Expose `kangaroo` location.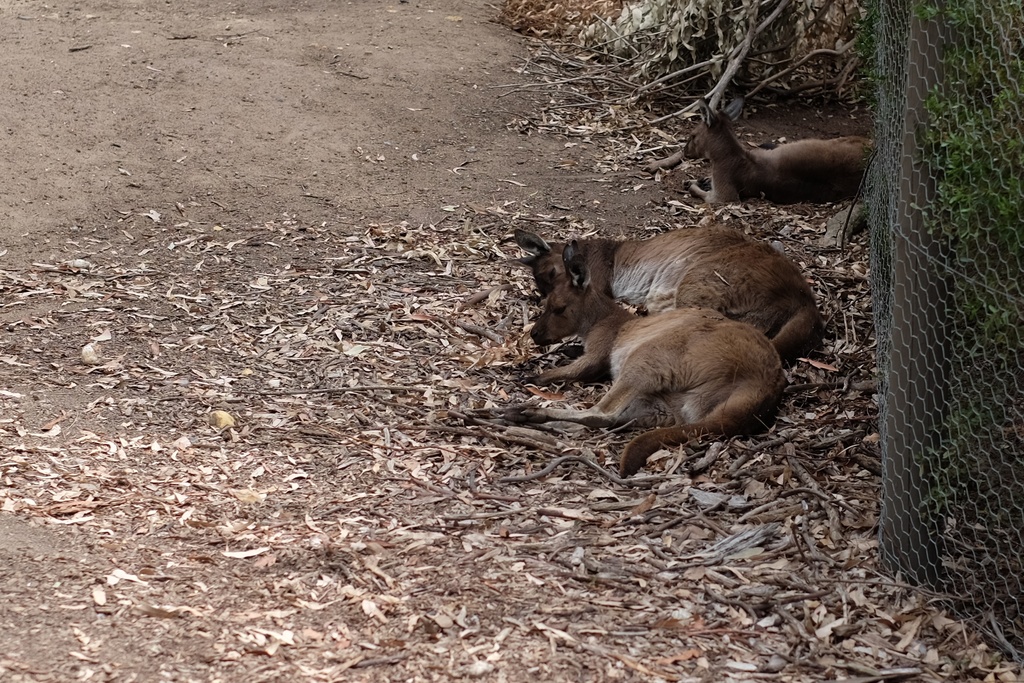
Exposed at Rect(498, 260, 770, 470).
